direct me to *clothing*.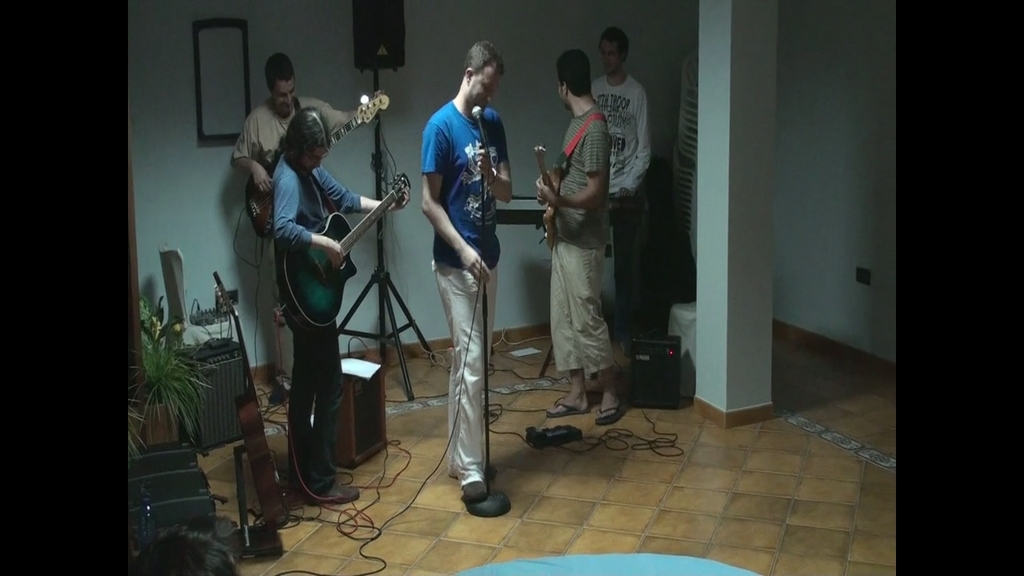
Direction: l=422, t=98, r=512, b=486.
